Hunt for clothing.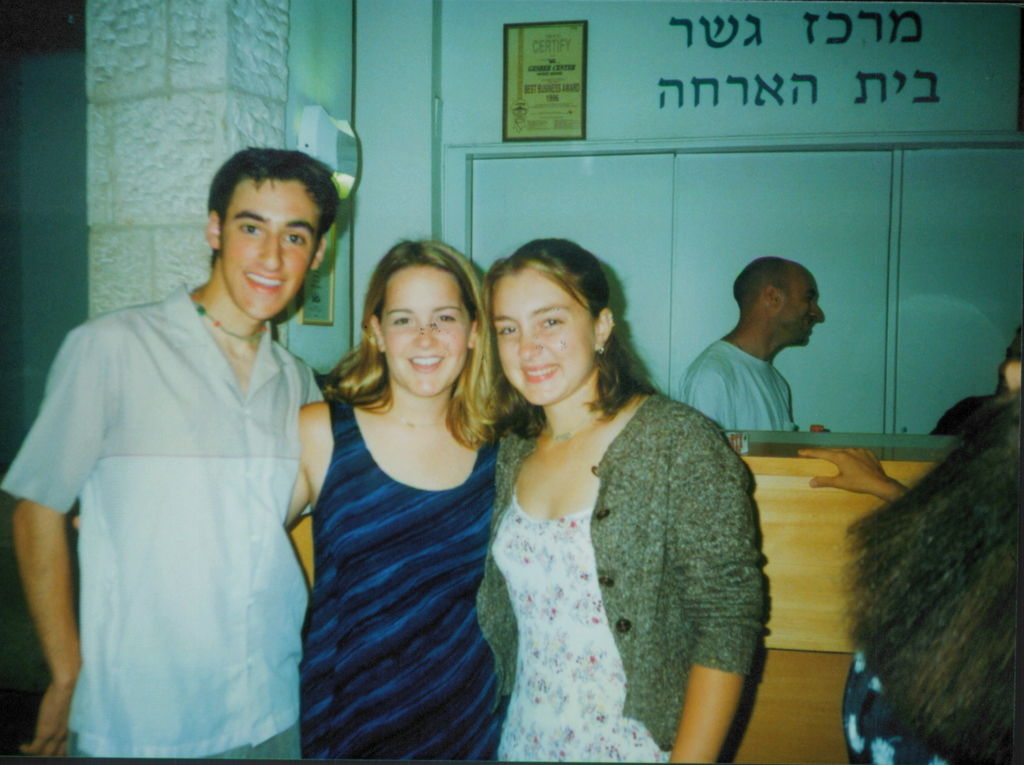
Hunted down at region(499, 396, 772, 749).
